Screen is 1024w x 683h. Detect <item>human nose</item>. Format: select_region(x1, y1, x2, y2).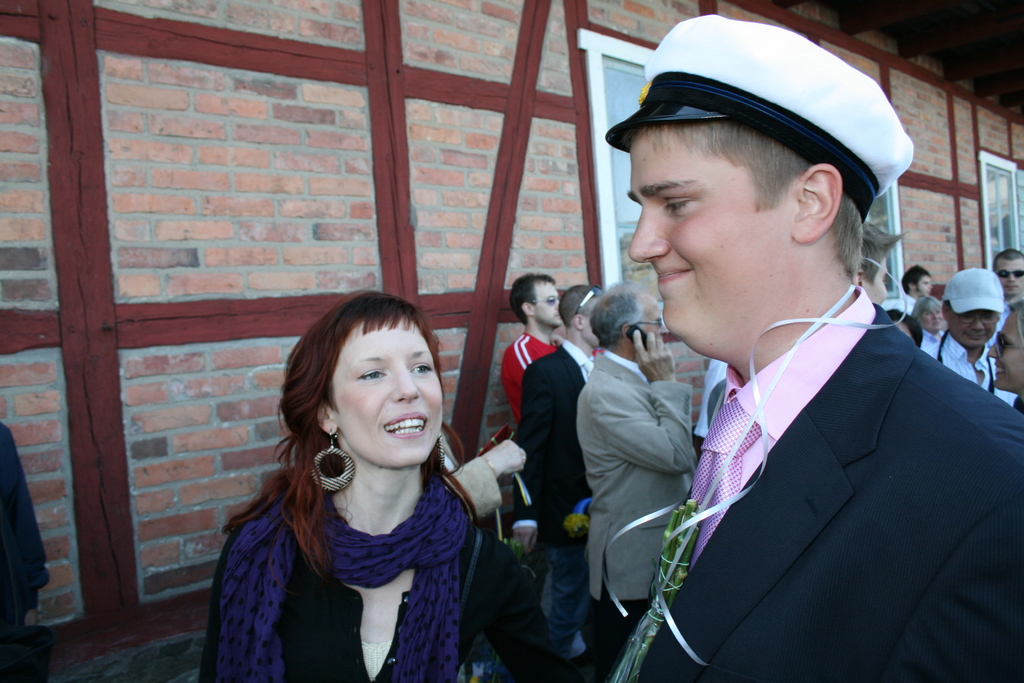
select_region(658, 327, 671, 334).
